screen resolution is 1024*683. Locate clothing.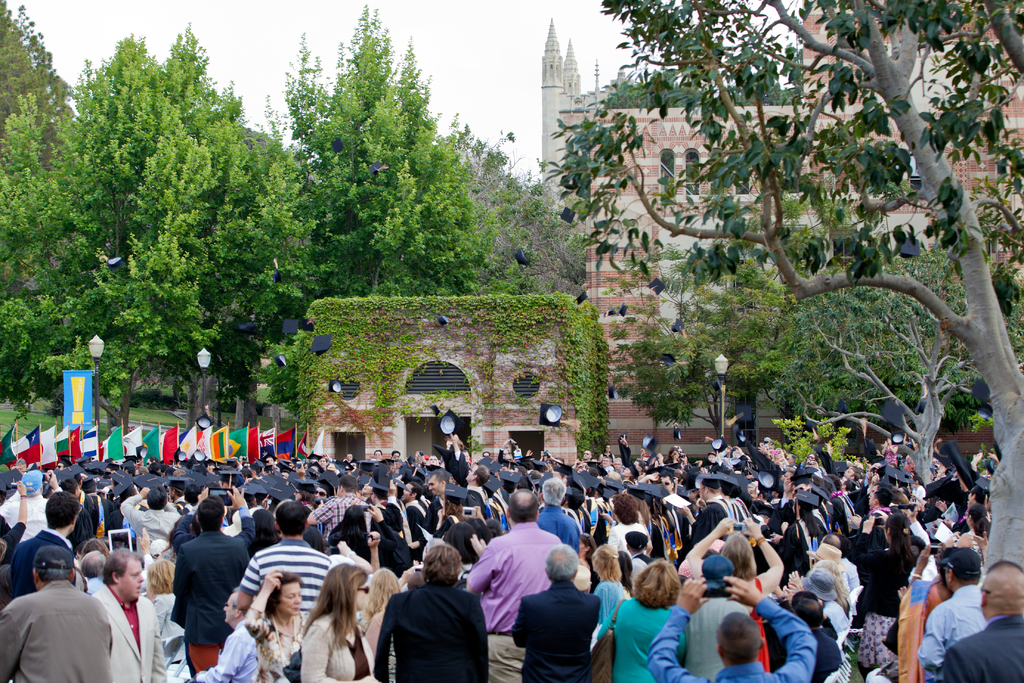
select_region(931, 609, 1023, 682).
